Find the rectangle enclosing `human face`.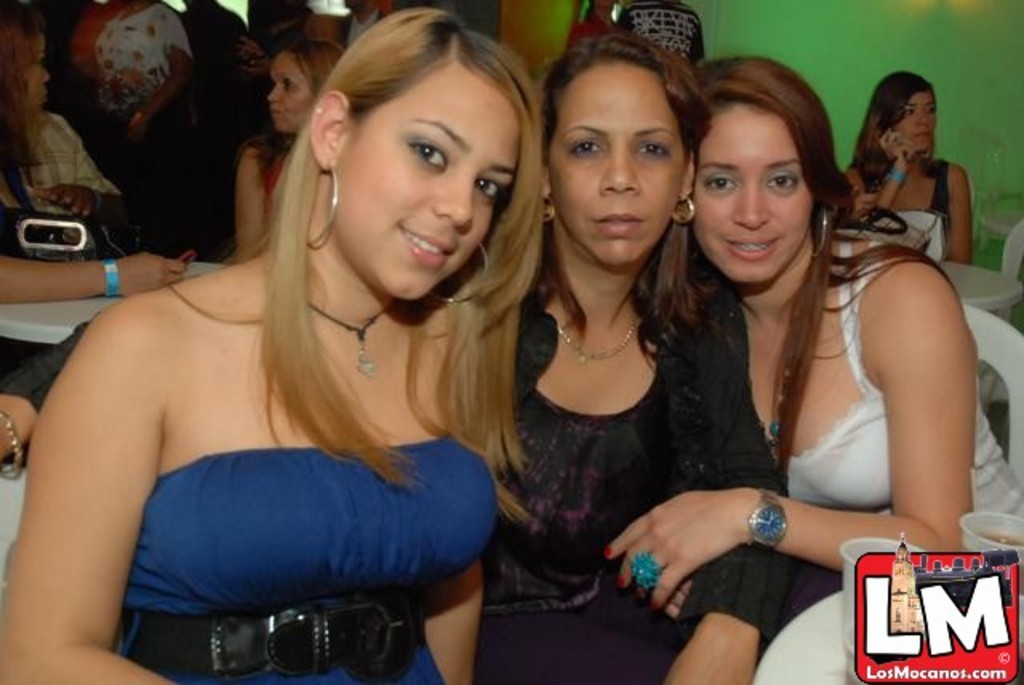
bbox=[691, 107, 806, 283].
